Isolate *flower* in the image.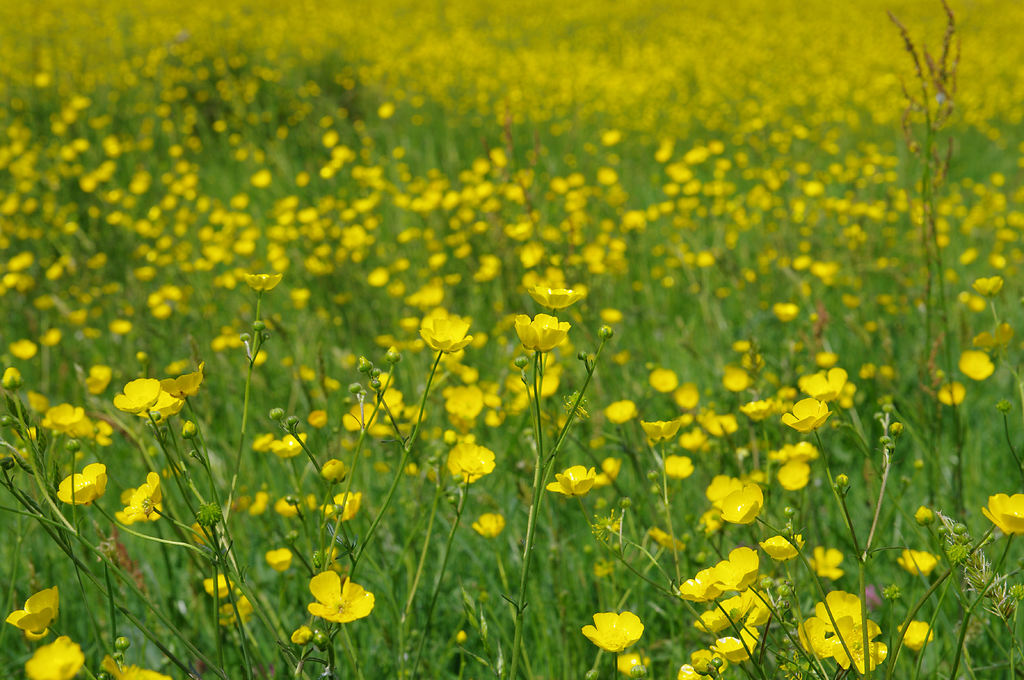
Isolated region: [440,352,563,443].
